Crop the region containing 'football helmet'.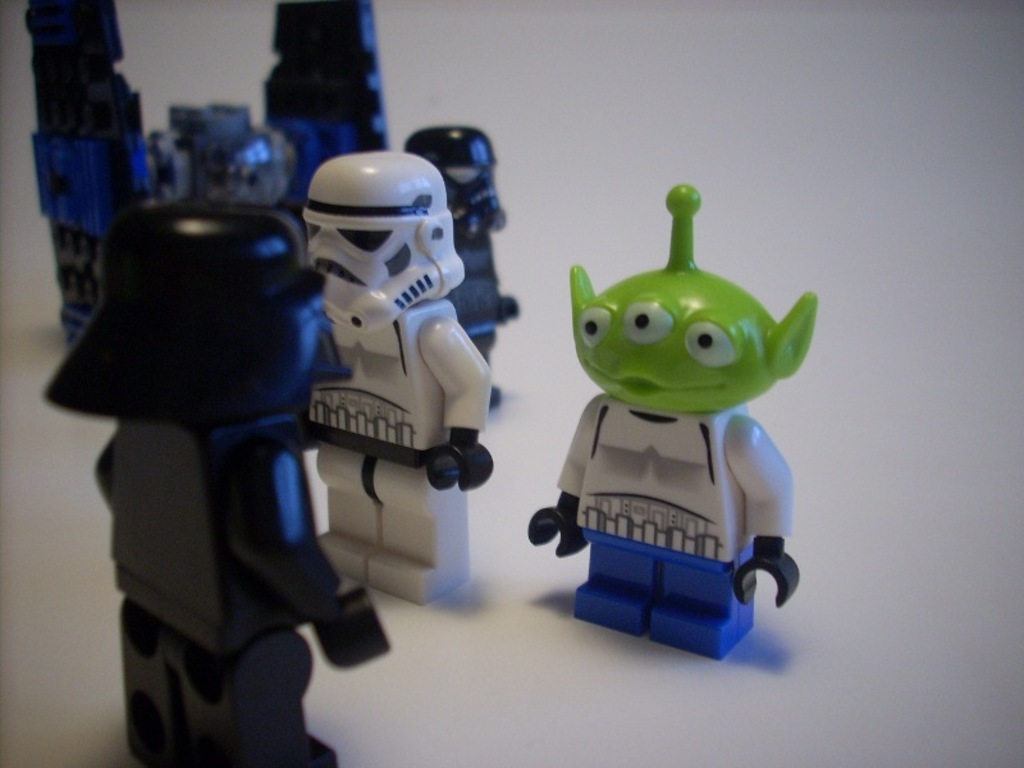
Crop region: [293,142,461,367].
